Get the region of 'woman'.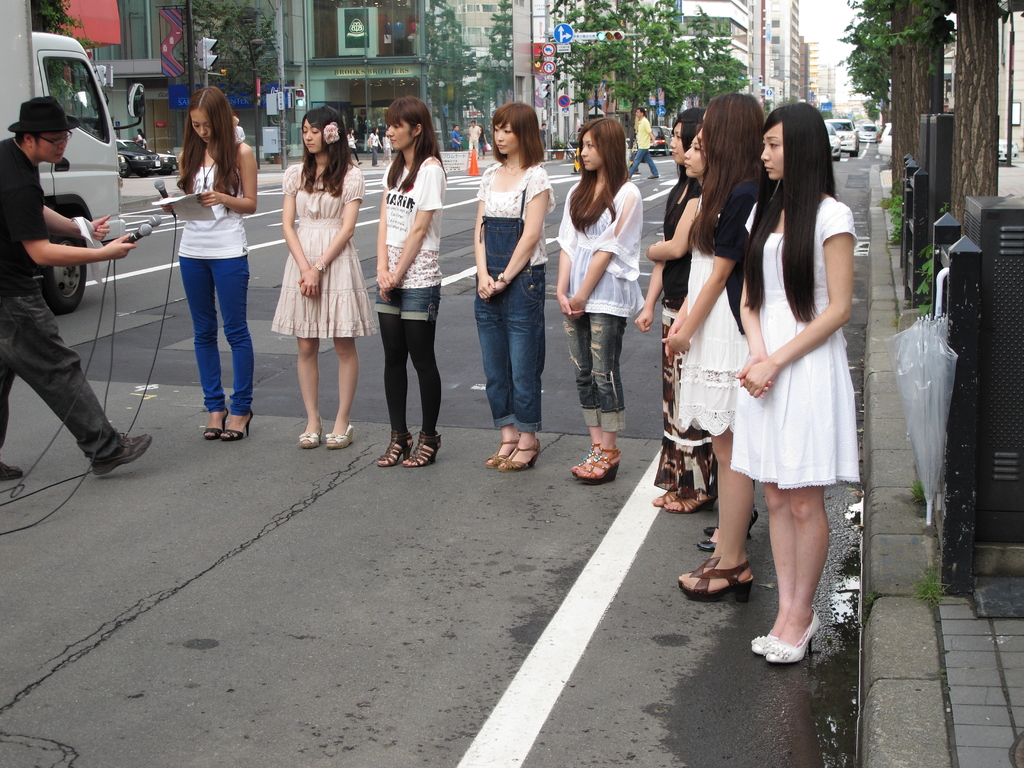
region(659, 93, 766, 603).
